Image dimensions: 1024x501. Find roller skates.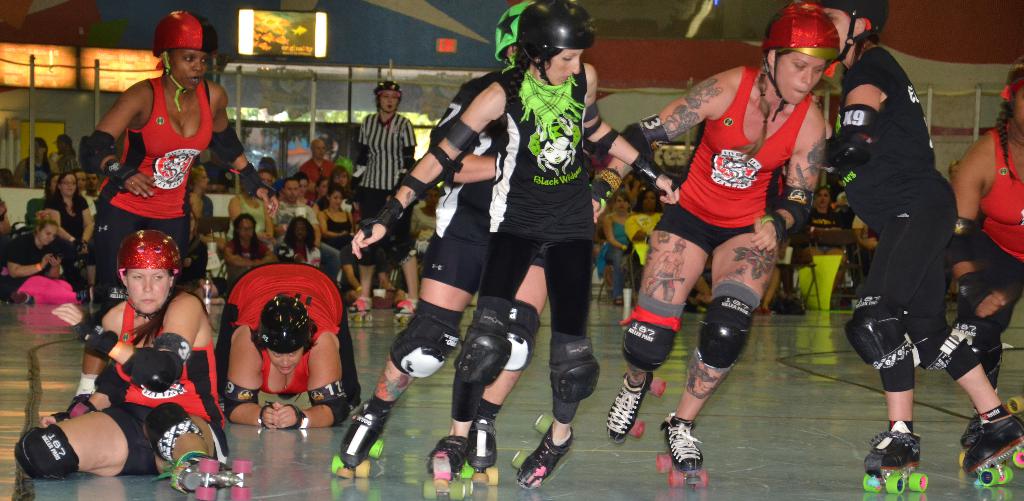
606/374/668/443.
